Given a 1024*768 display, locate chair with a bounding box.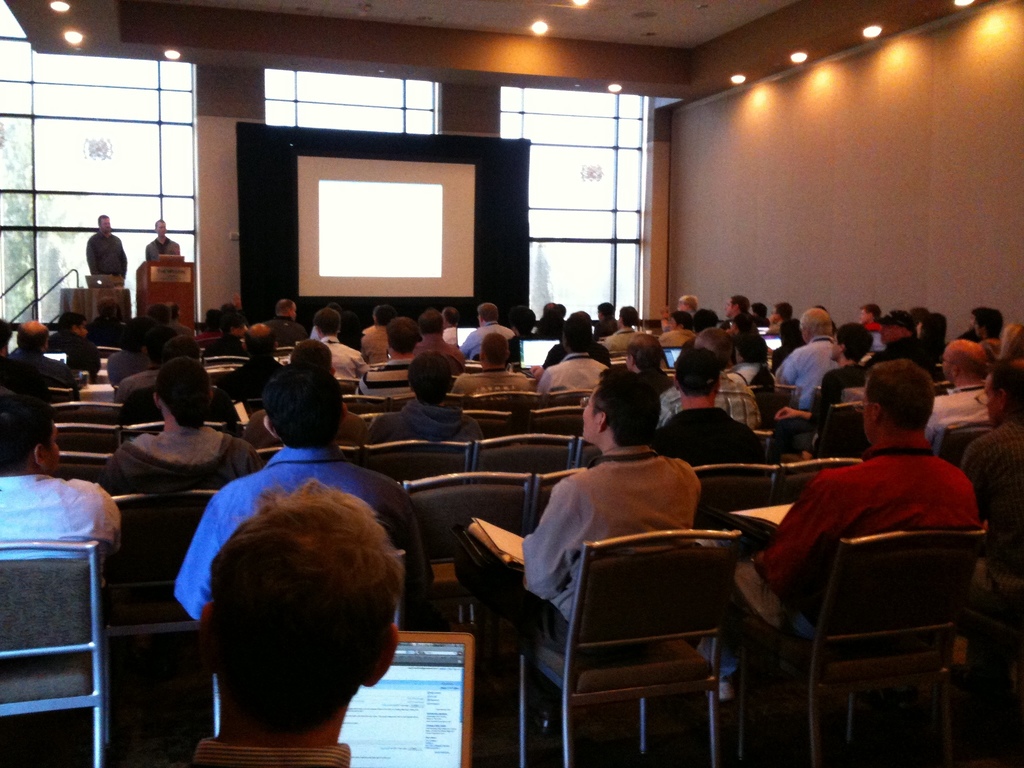
Located: 527,471,596,531.
